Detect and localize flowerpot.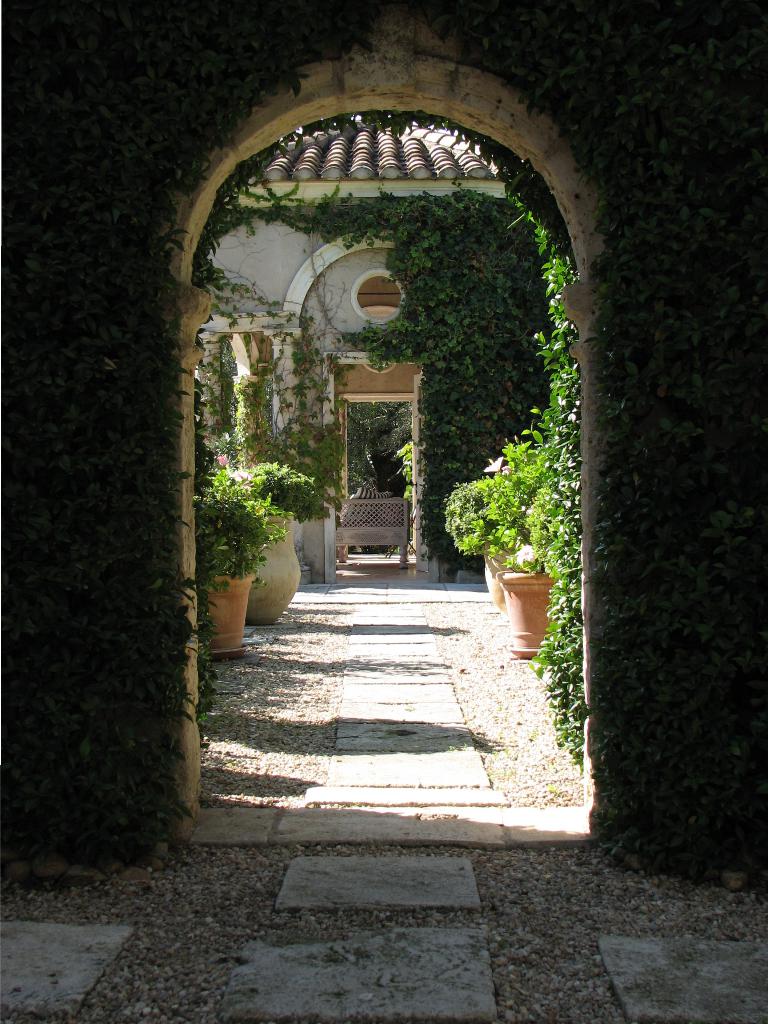
Localized at 203:573:248:659.
